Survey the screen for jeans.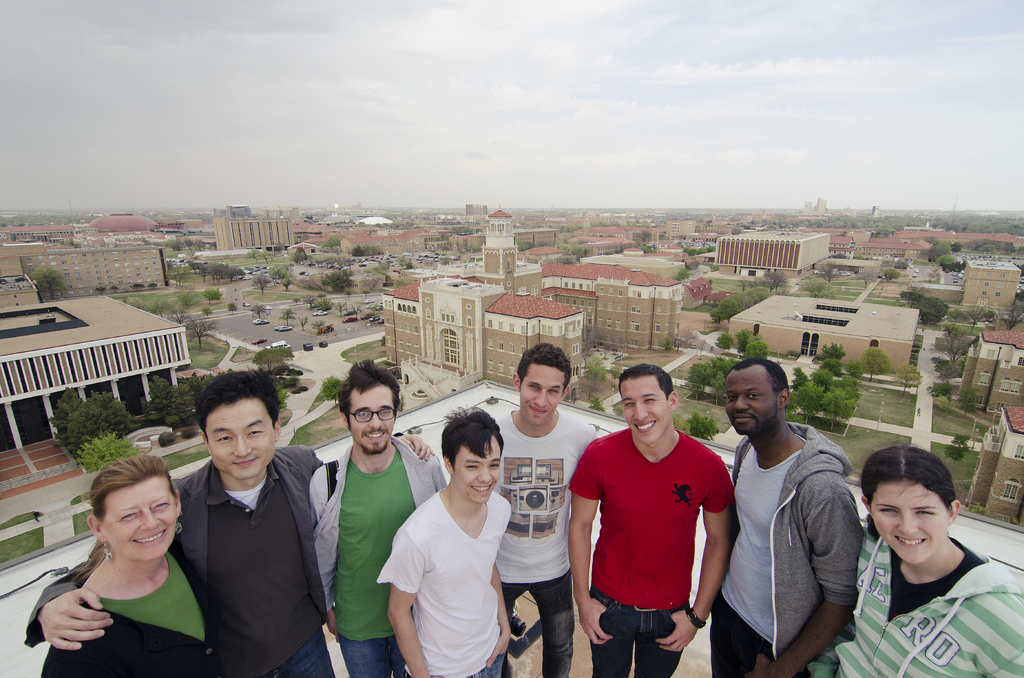
Survey found: detection(266, 634, 338, 677).
